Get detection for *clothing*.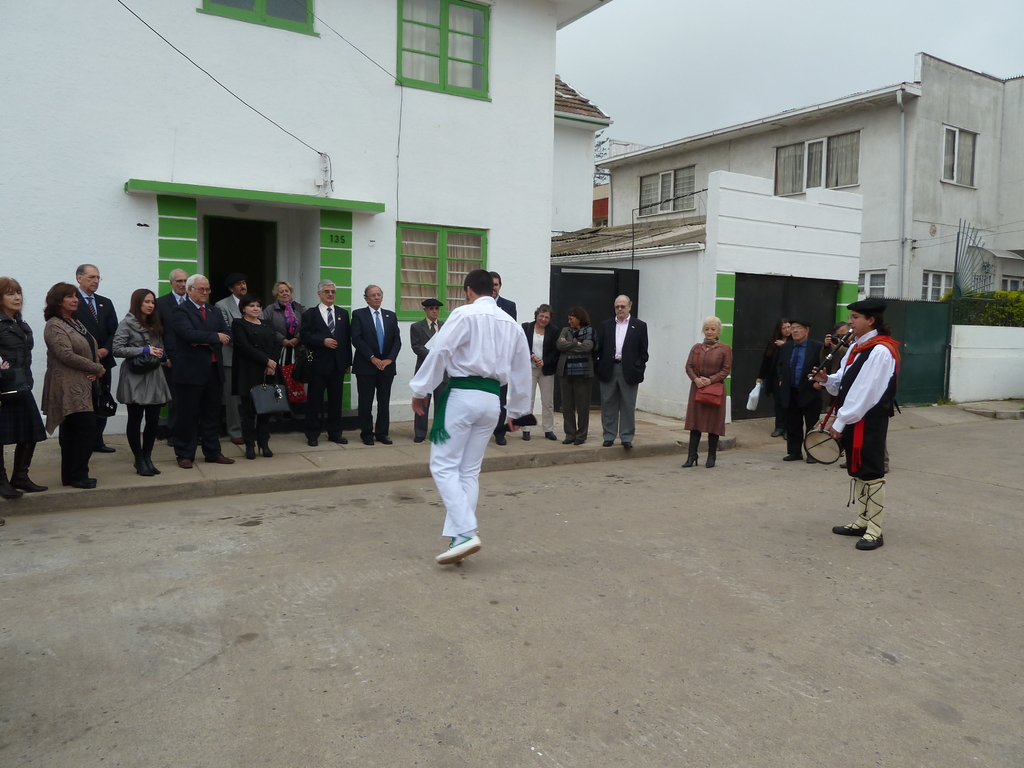
Detection: (215, 292, 250, 445).
